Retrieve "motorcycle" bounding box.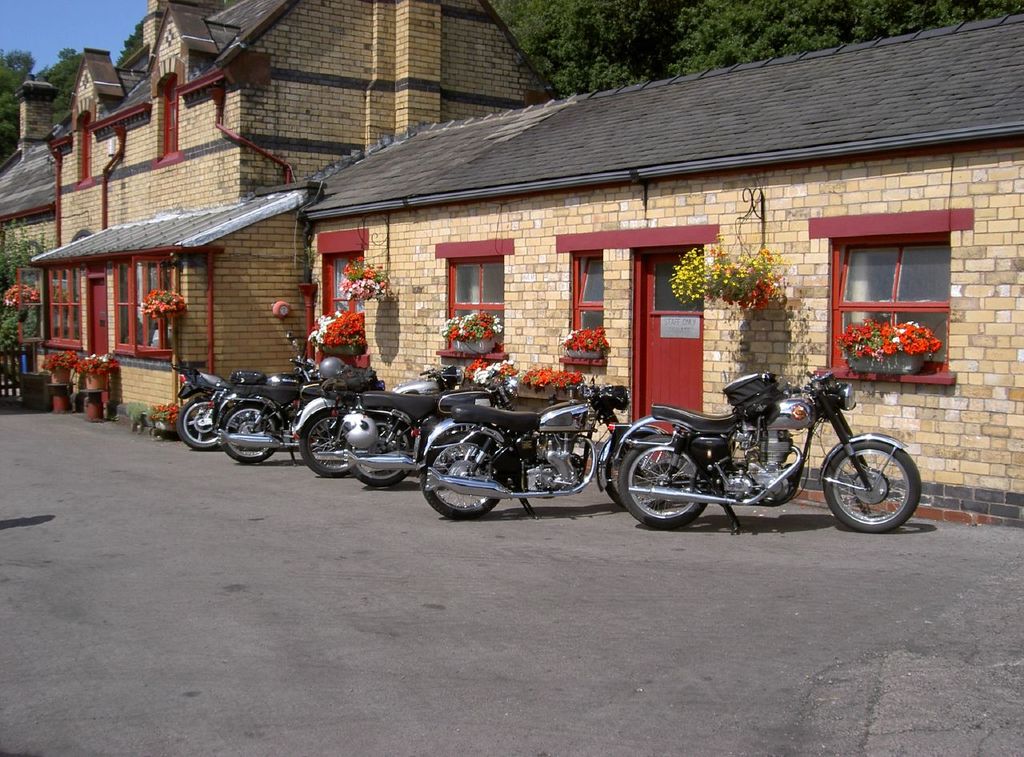
Bounding box: select_region(342, 378, 524, 489).
